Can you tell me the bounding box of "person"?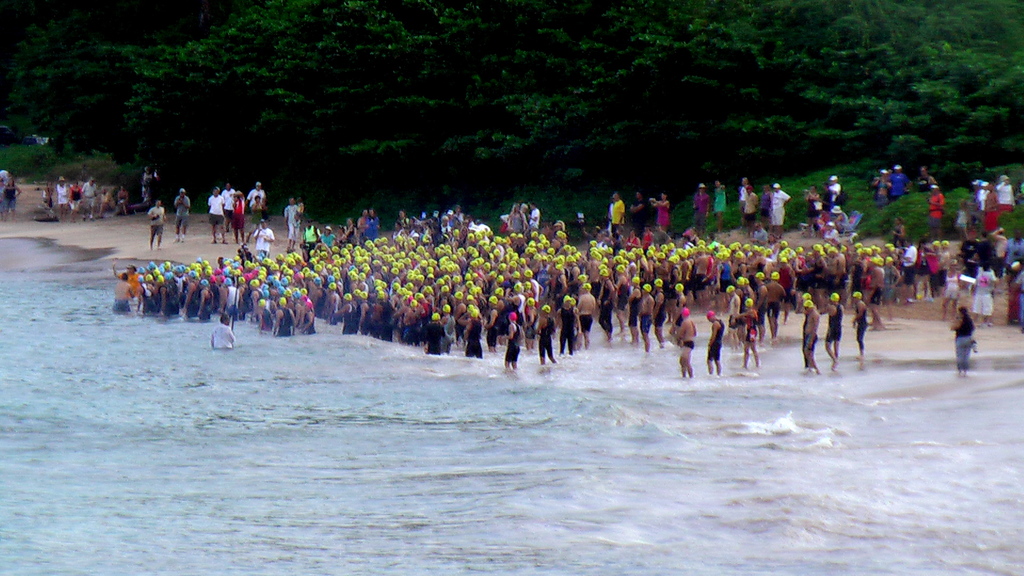
bbox=(826, 168, 845, 209).
